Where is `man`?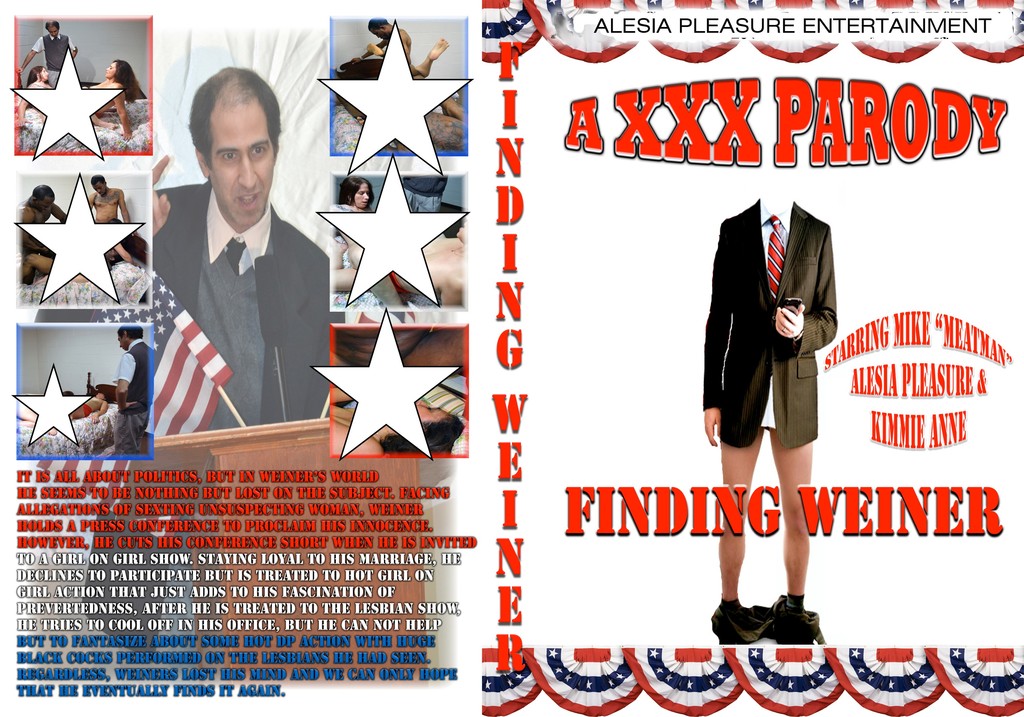
110, 326, 155, 459.
